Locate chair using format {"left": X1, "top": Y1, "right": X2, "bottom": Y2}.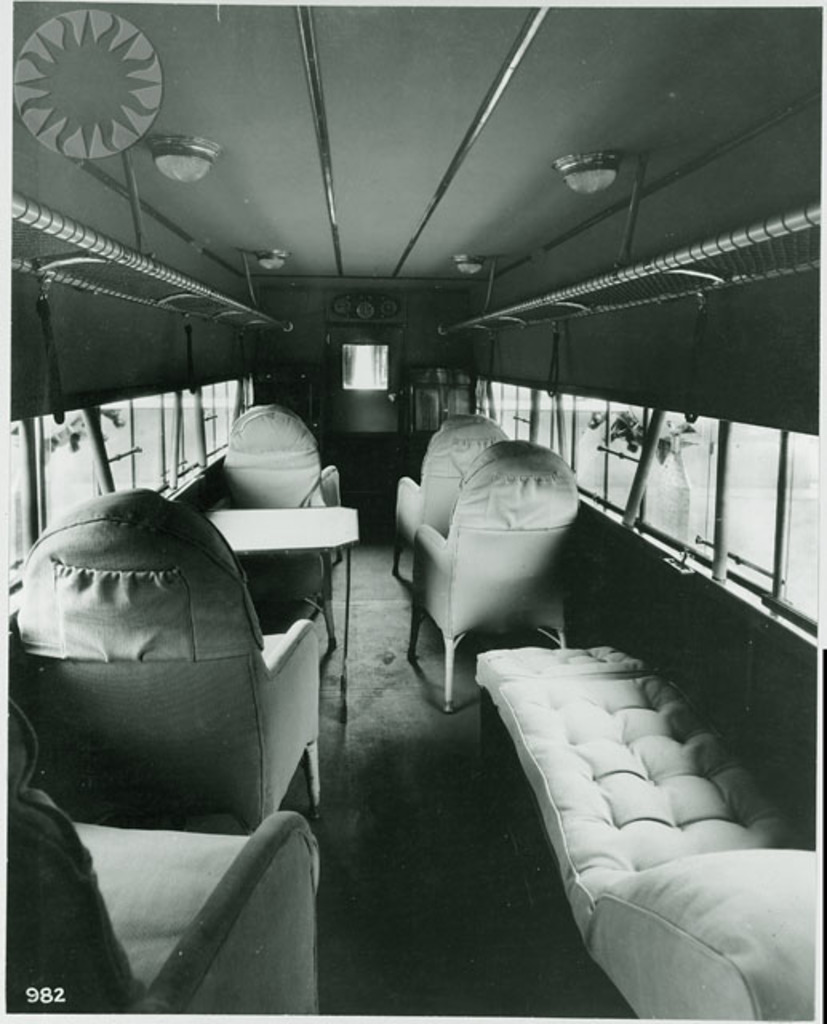
{"left": 19, "top": 485, "right": 326, "bottom": 843}.
